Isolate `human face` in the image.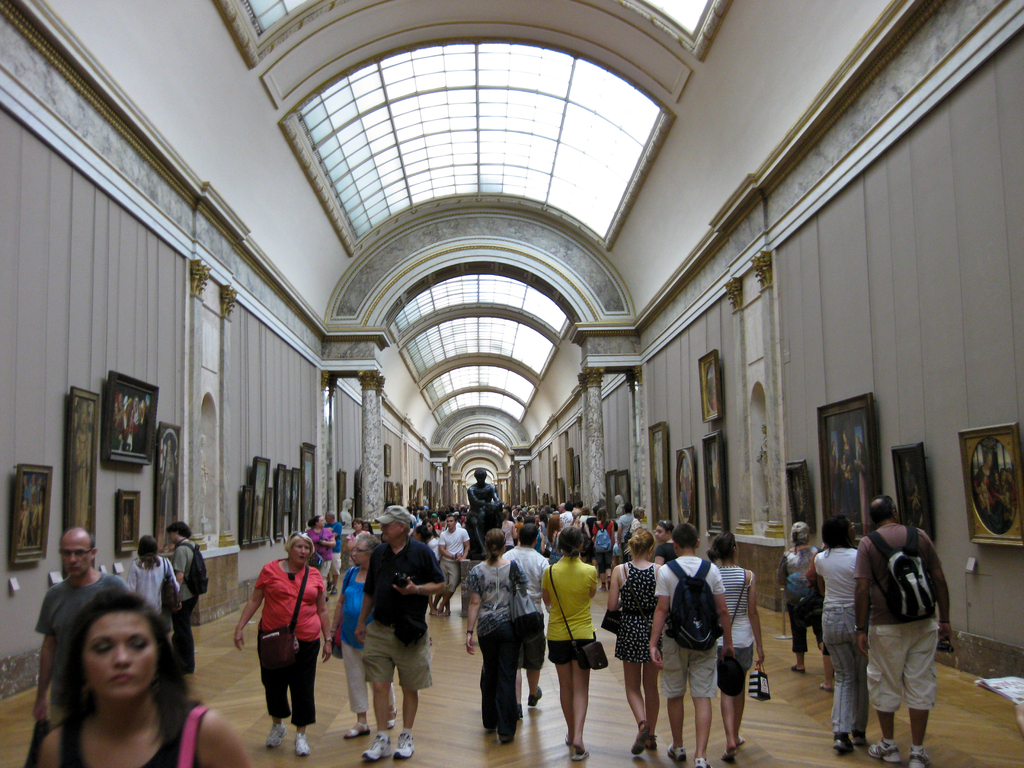
Isolated region: bbox=[291, 535, 316, 569].
